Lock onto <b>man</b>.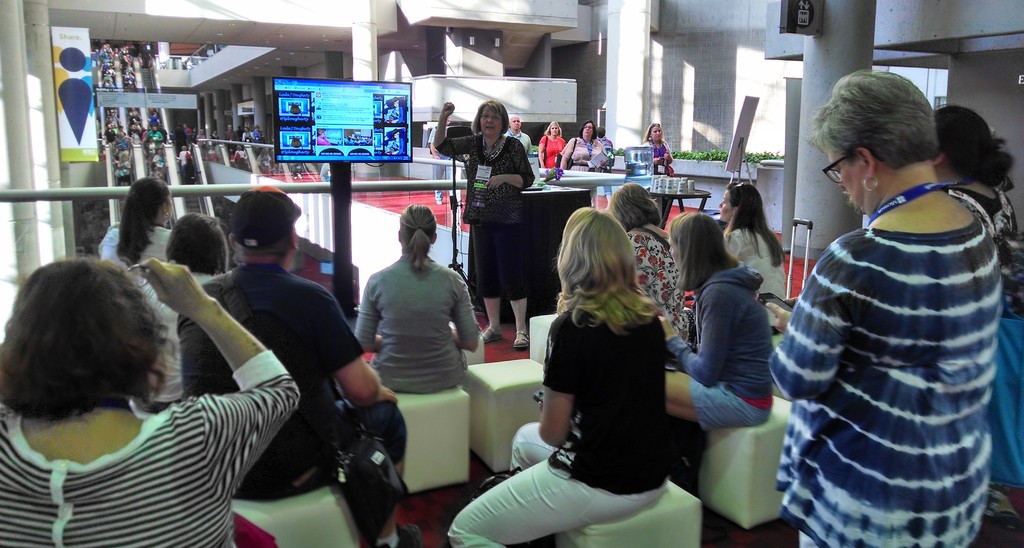
Locked: <region>507, 113, 533, 159</region>.
